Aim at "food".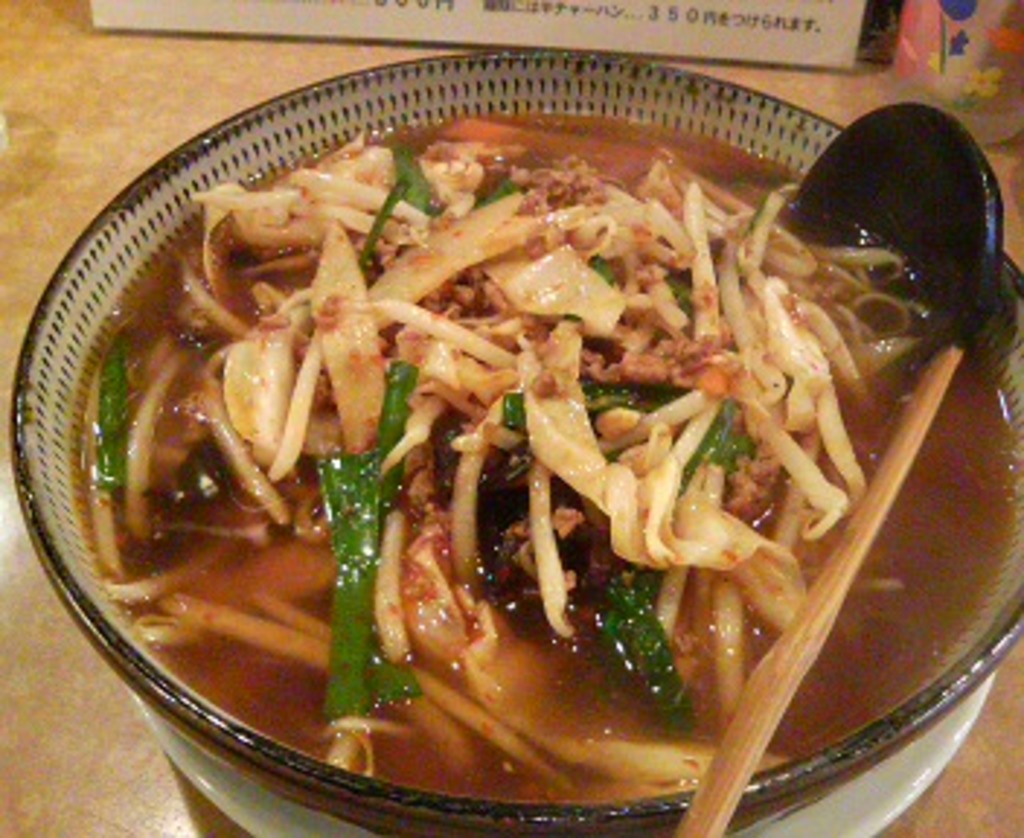
Aimed at box(87, 44, 995, 815).
